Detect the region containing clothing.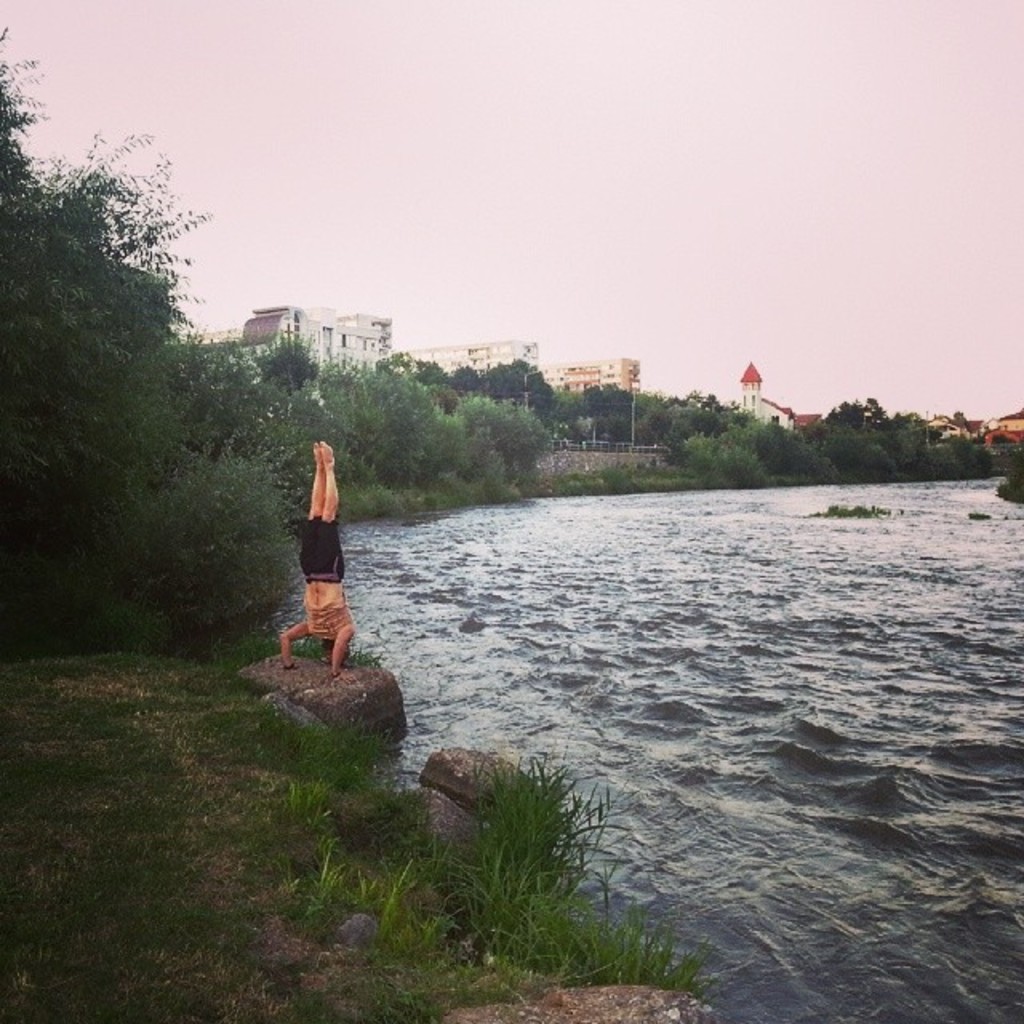
pyautogui.locateOnScreen(302, 514, 347, 638).
